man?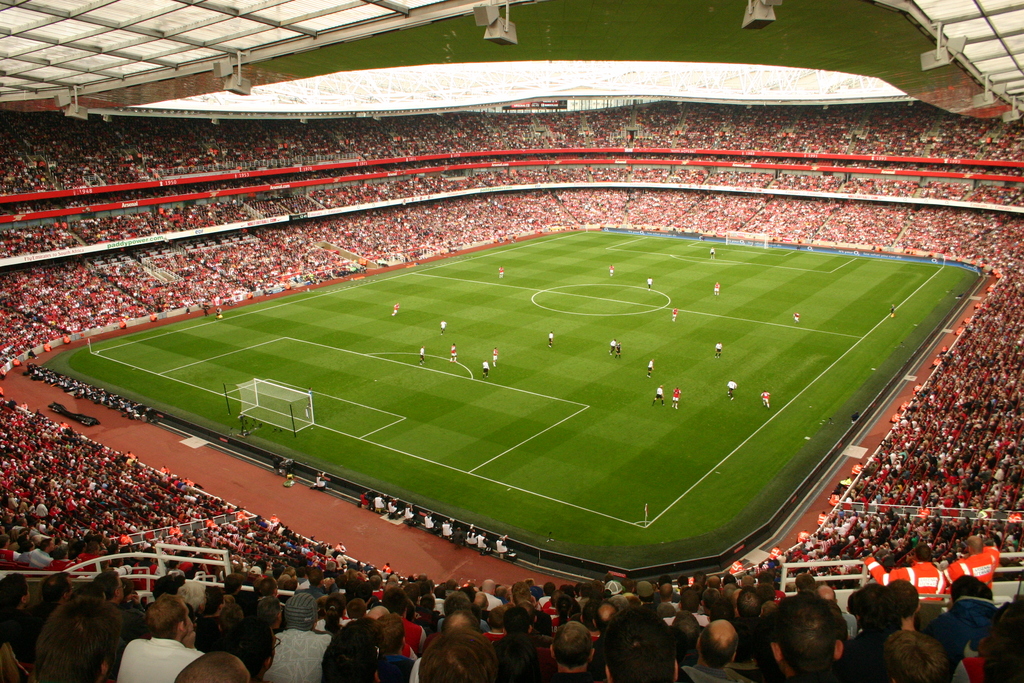
l=171, t=650, r=250, b=682
